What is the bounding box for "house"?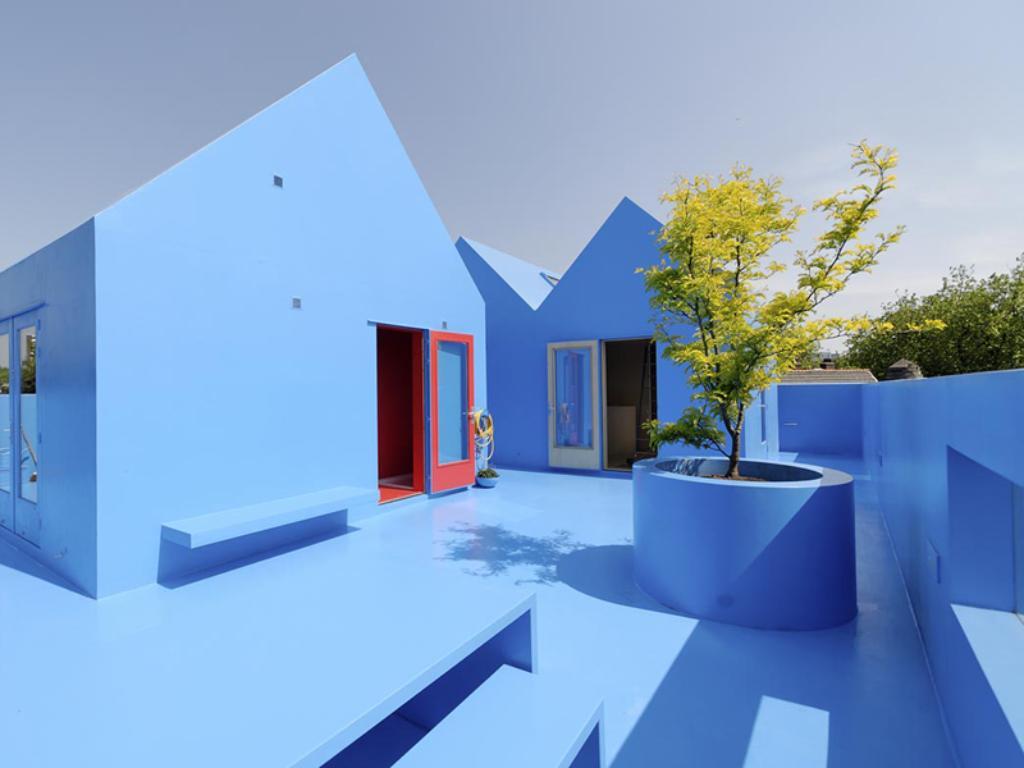
x1=0 y1=47 x2=491 y2=603.
